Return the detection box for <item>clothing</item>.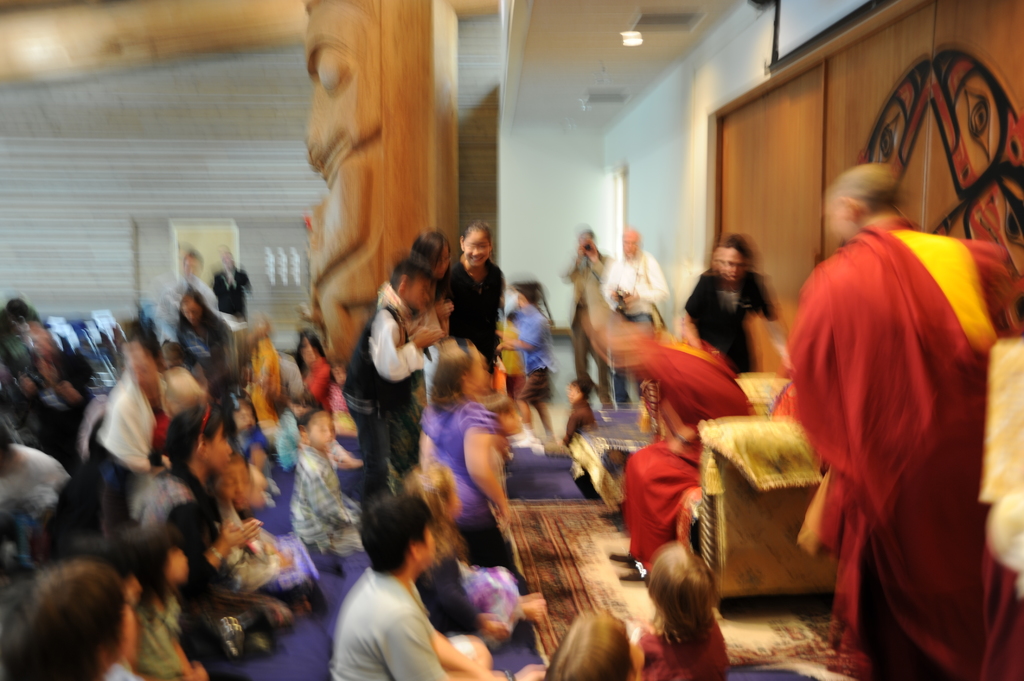
locate(506, 296, 555, 403).
